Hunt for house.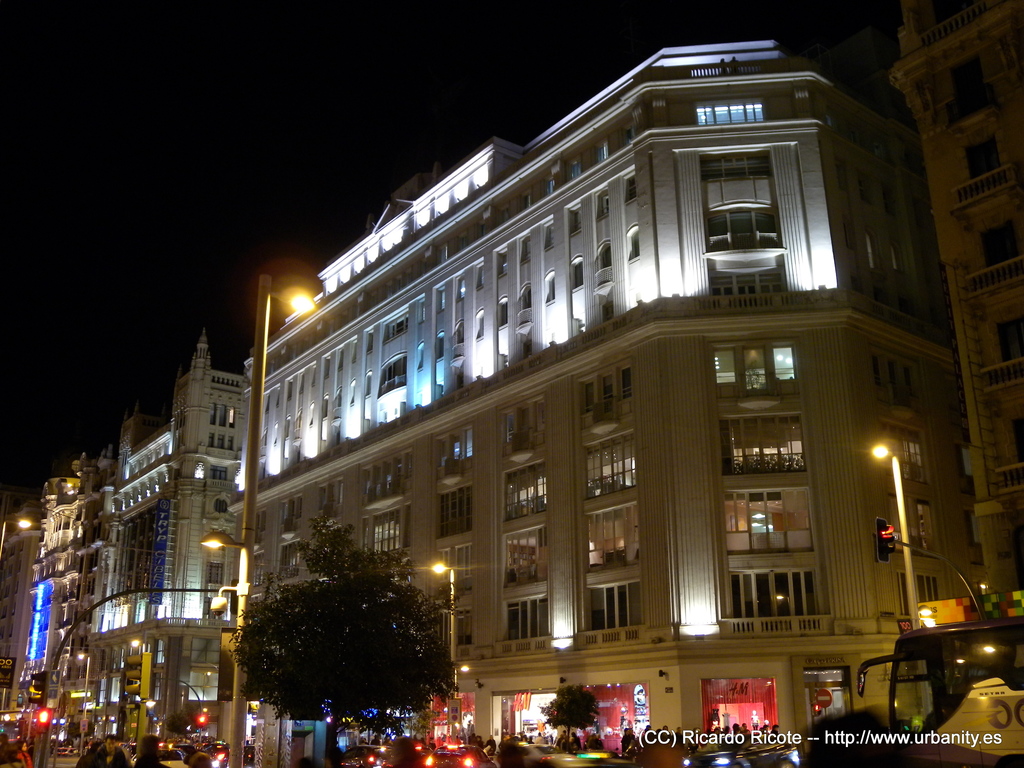
Hunted down at box=[200, 27, 986, 758].
